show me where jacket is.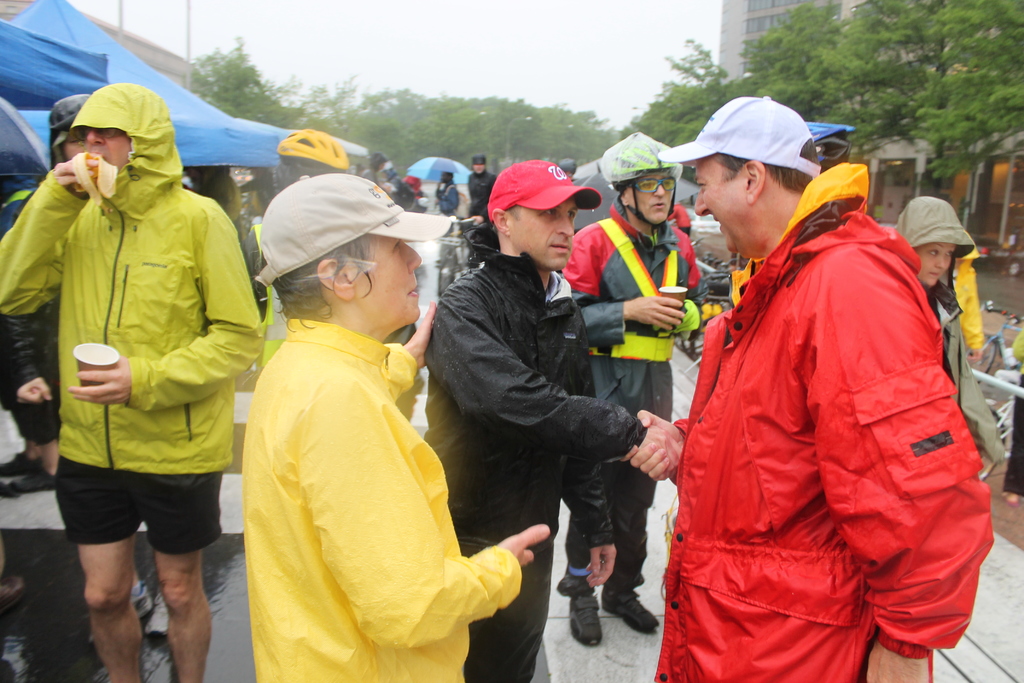
jacket is at BBox(669, 131, 988, 670).
